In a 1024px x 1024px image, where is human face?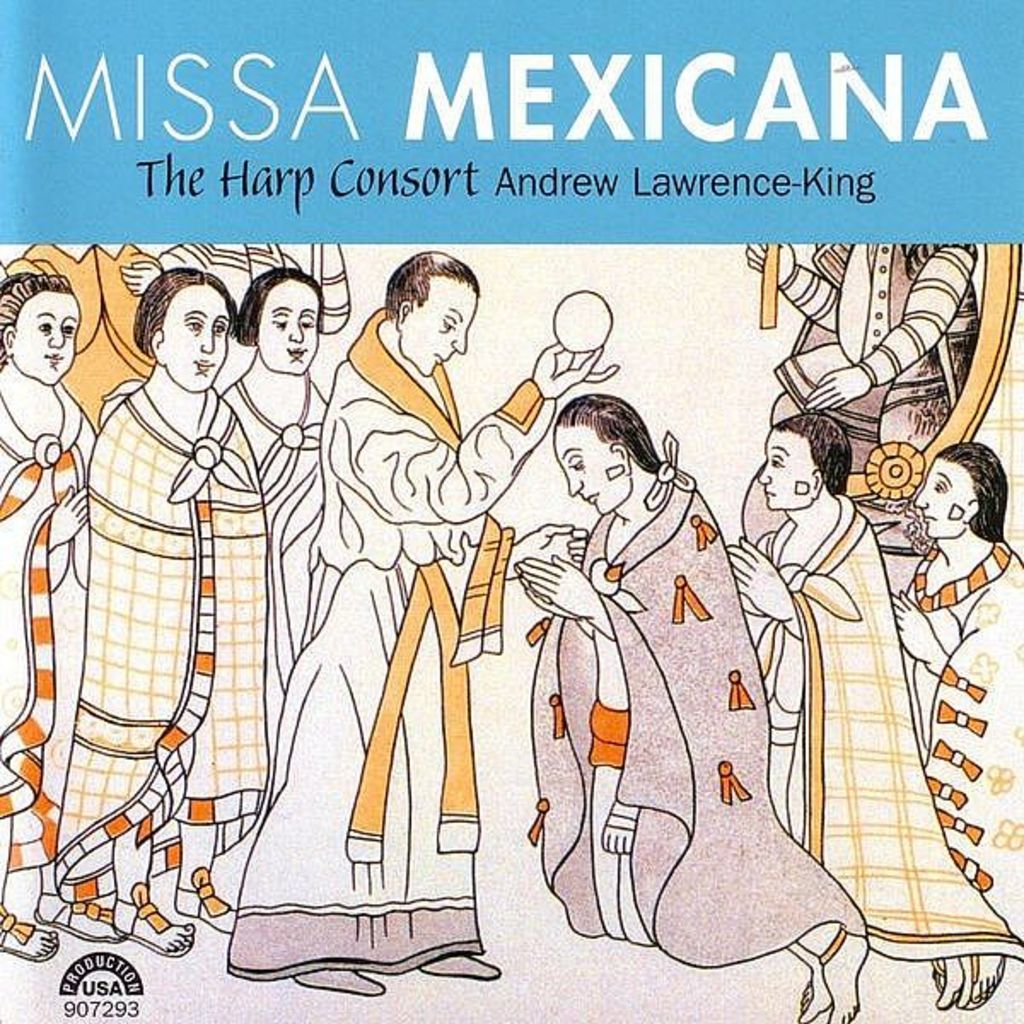
crop(913, 464, 973, 538).
